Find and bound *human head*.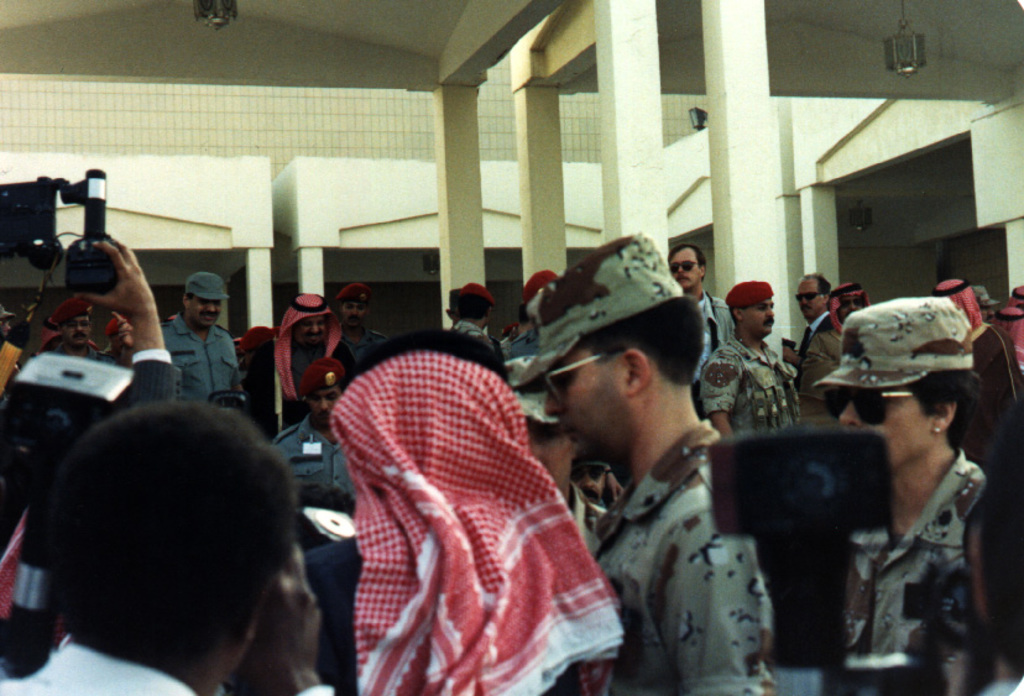
Bound: 934:277:977:328.
